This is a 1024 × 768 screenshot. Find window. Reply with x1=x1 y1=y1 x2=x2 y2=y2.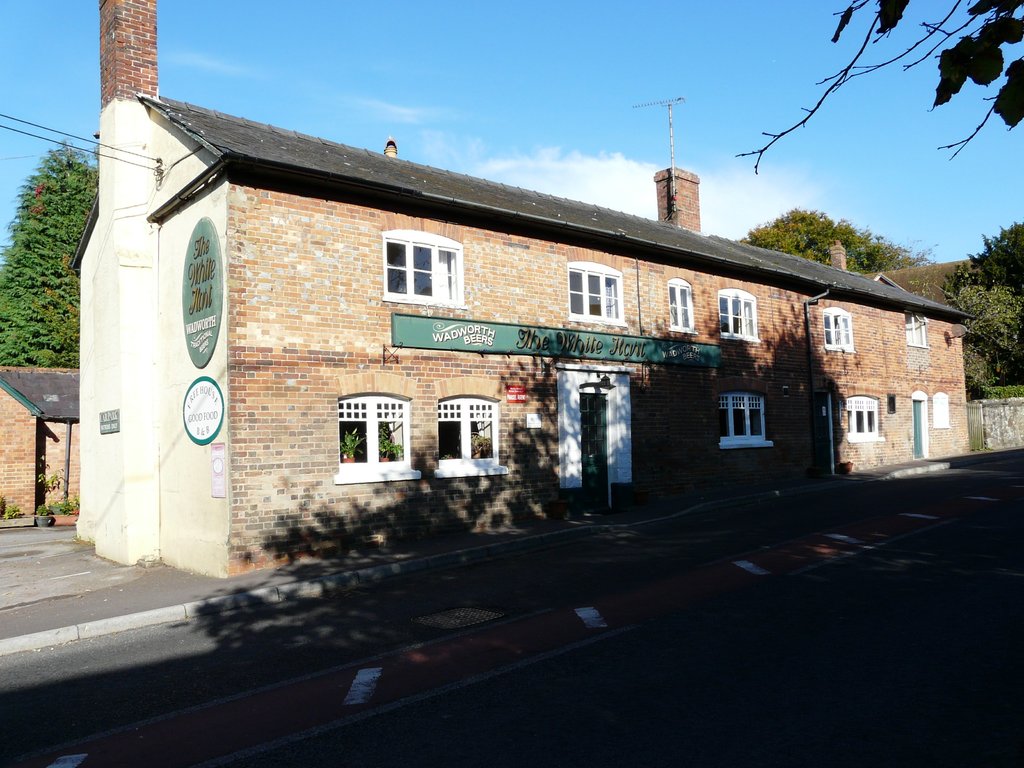
x1=666 y1=275 x2=697 y2=332.
